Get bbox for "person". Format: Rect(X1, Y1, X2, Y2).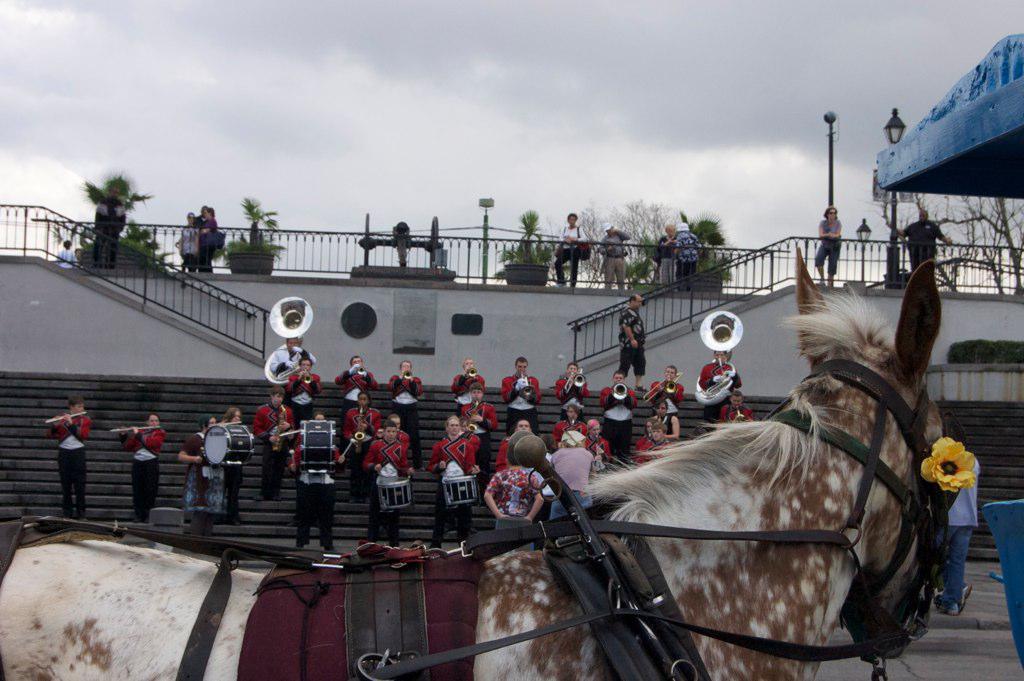
Rect(656, 219, 675, 284).
